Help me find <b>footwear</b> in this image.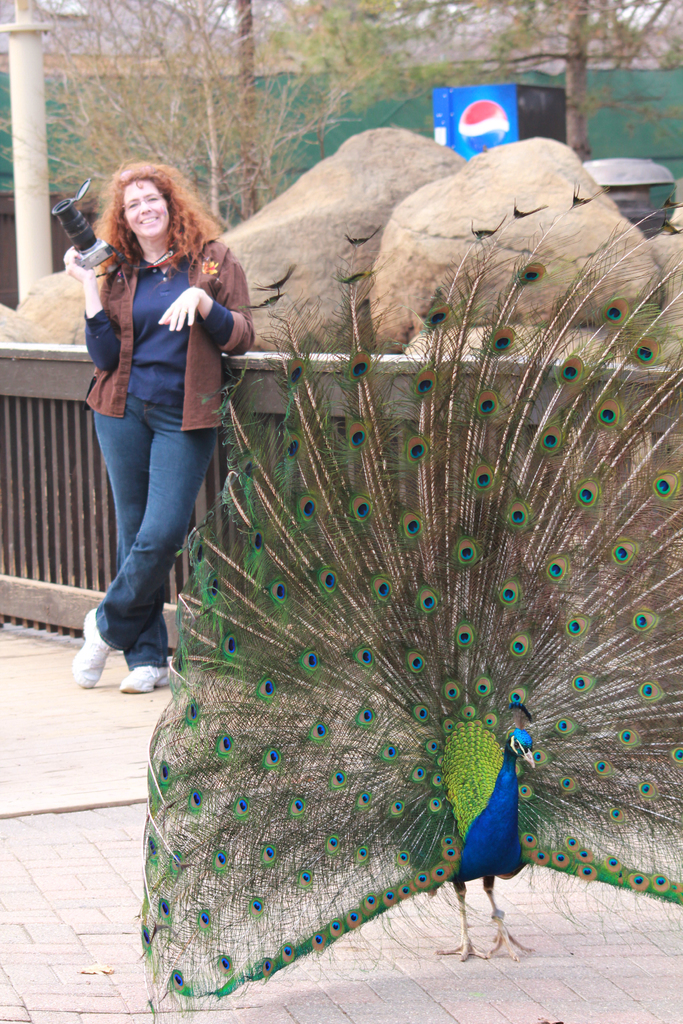
Found it: Rect(60, 621, 123, 688).
